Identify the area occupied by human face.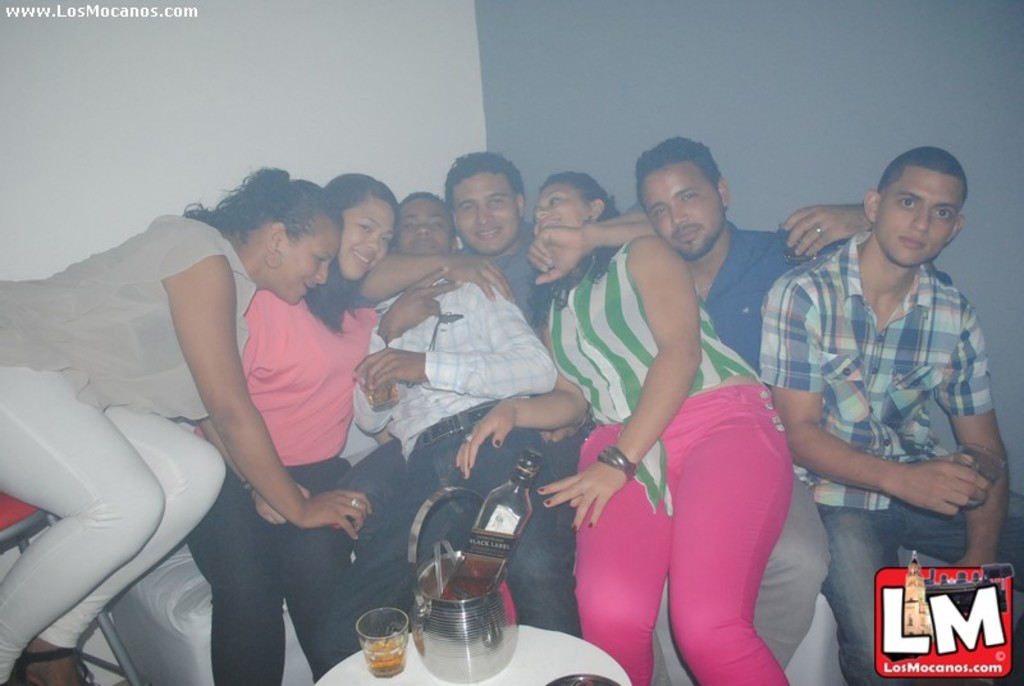
Area: x1=634 y1=161 x2=726 y2=261.
